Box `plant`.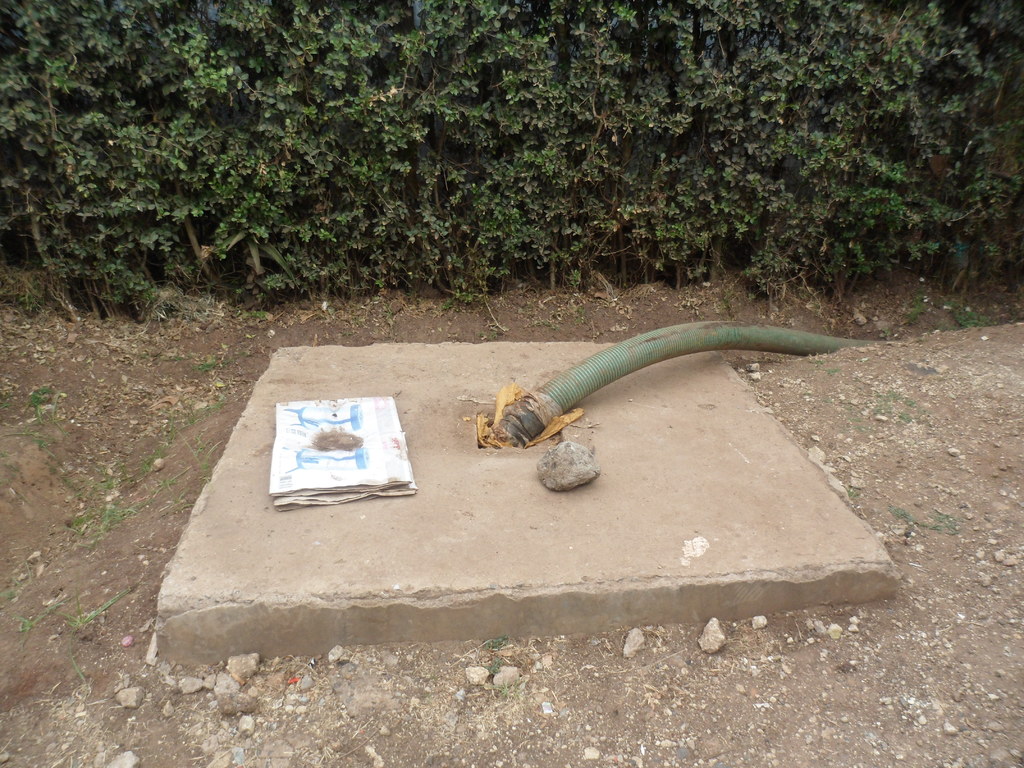
select_region(57, 580, 135, 680).
